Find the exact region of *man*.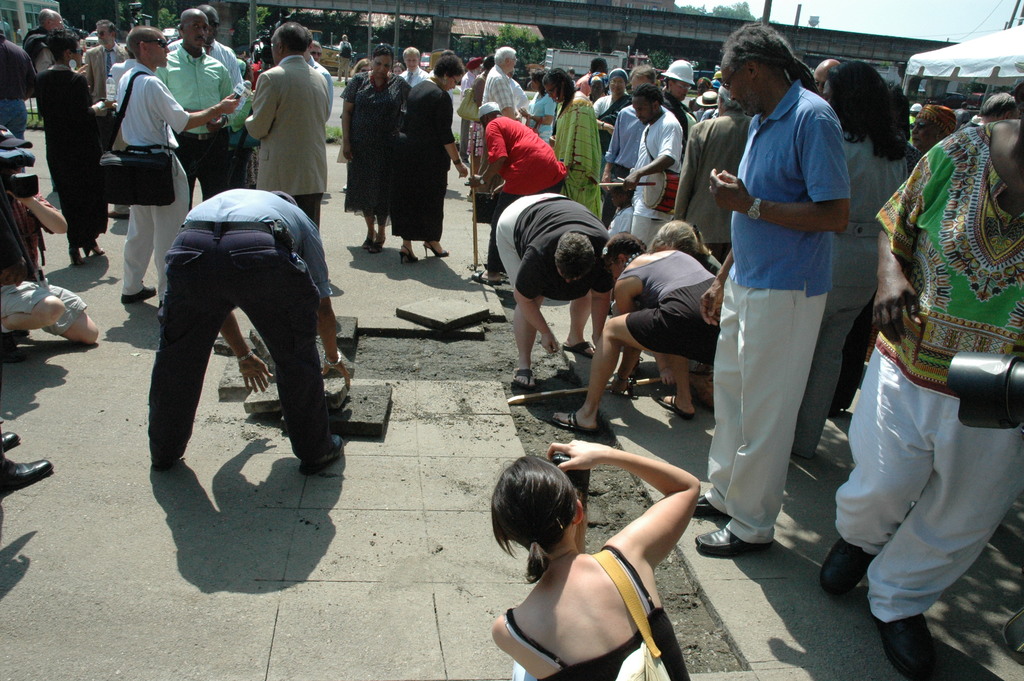
Exact region: 246 20 330 236.
